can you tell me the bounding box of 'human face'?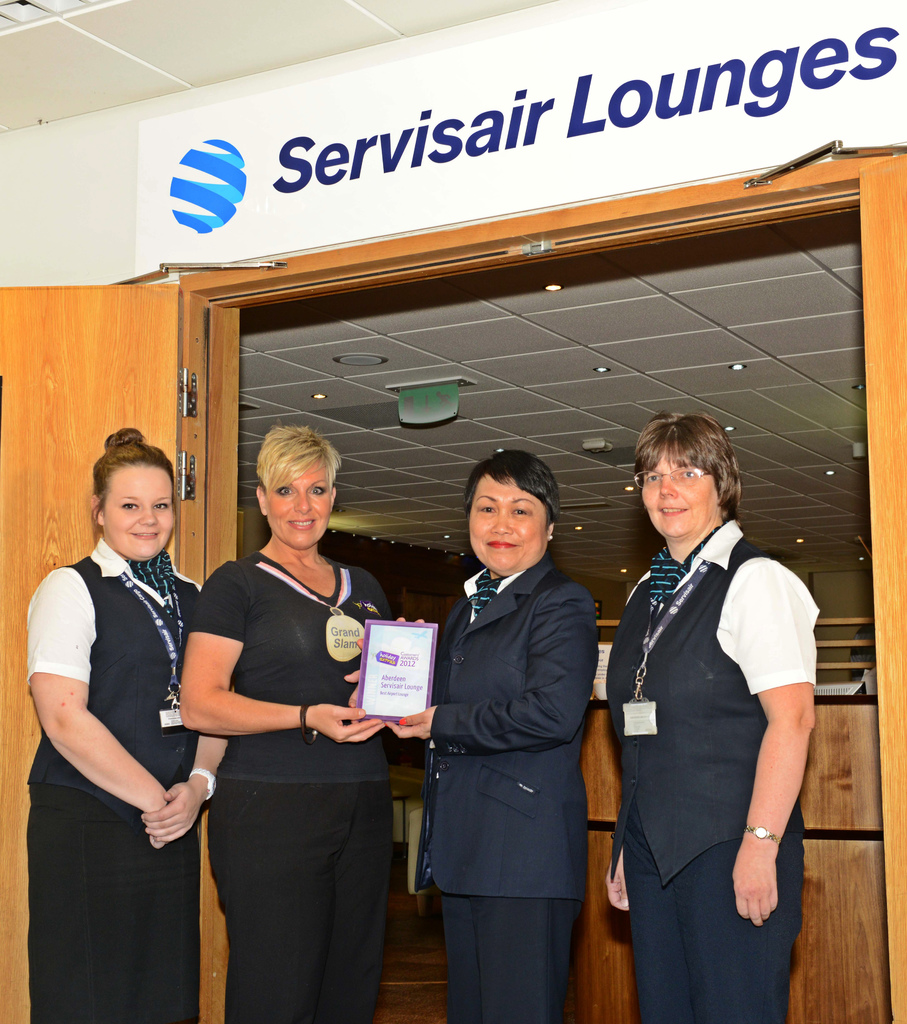
region(469, 480, 549, 567).
